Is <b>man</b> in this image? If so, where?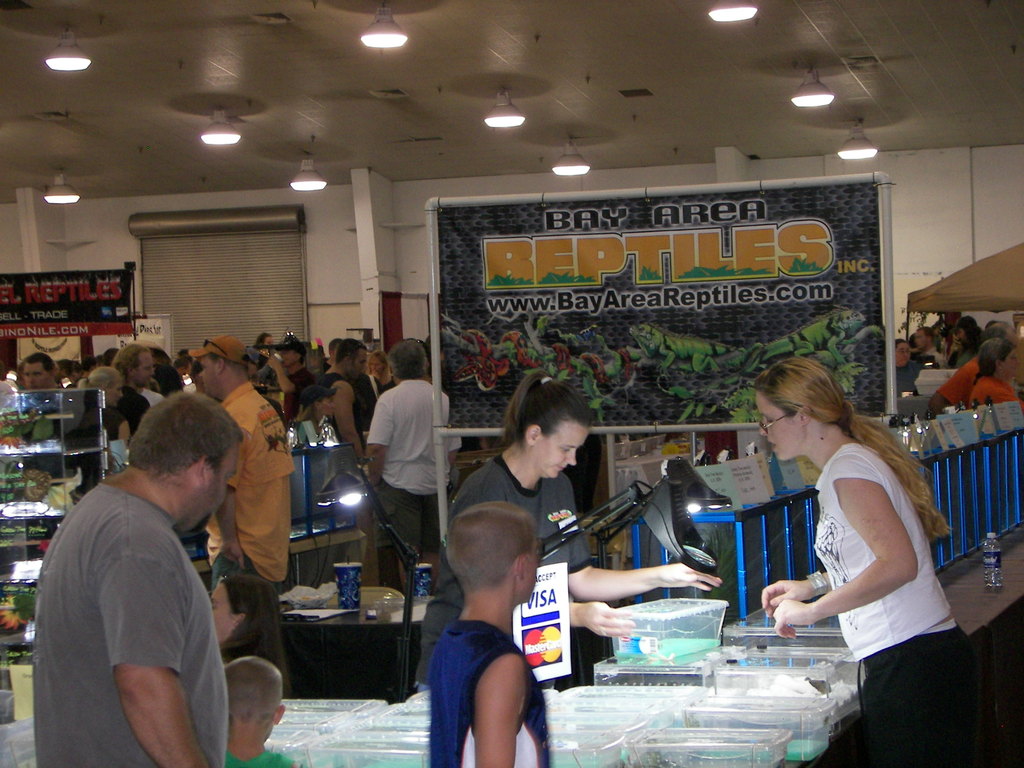
Yes, at {"x1": 316, "y1": 342, "x2": 369, "y2": 463}.
